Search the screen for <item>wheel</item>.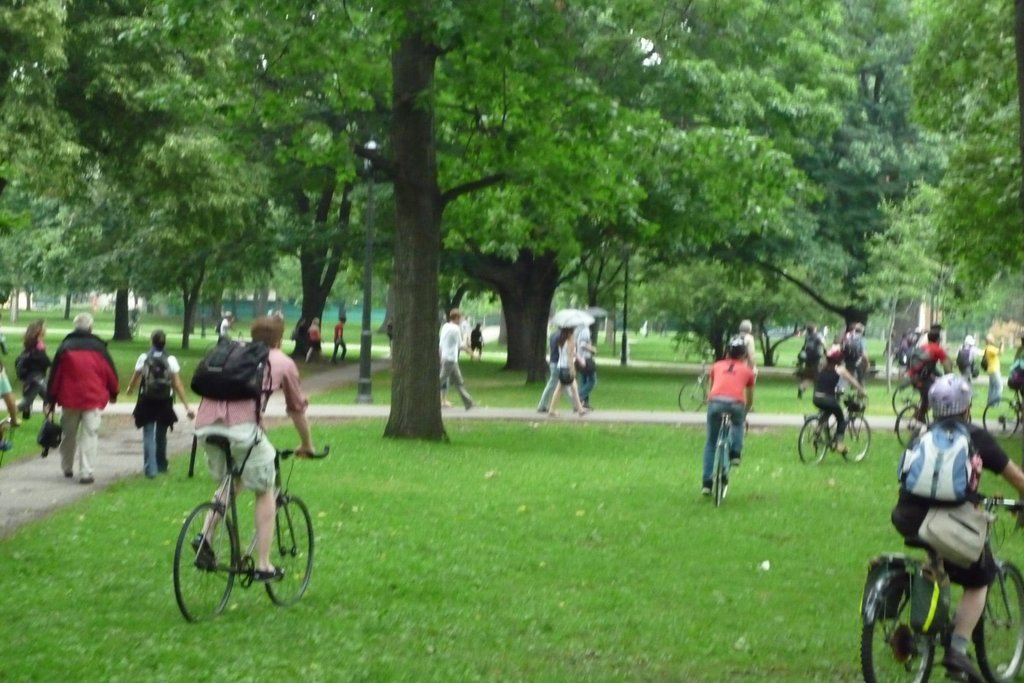
Found at x1=711 y1=446 x2=723 y2=505.
